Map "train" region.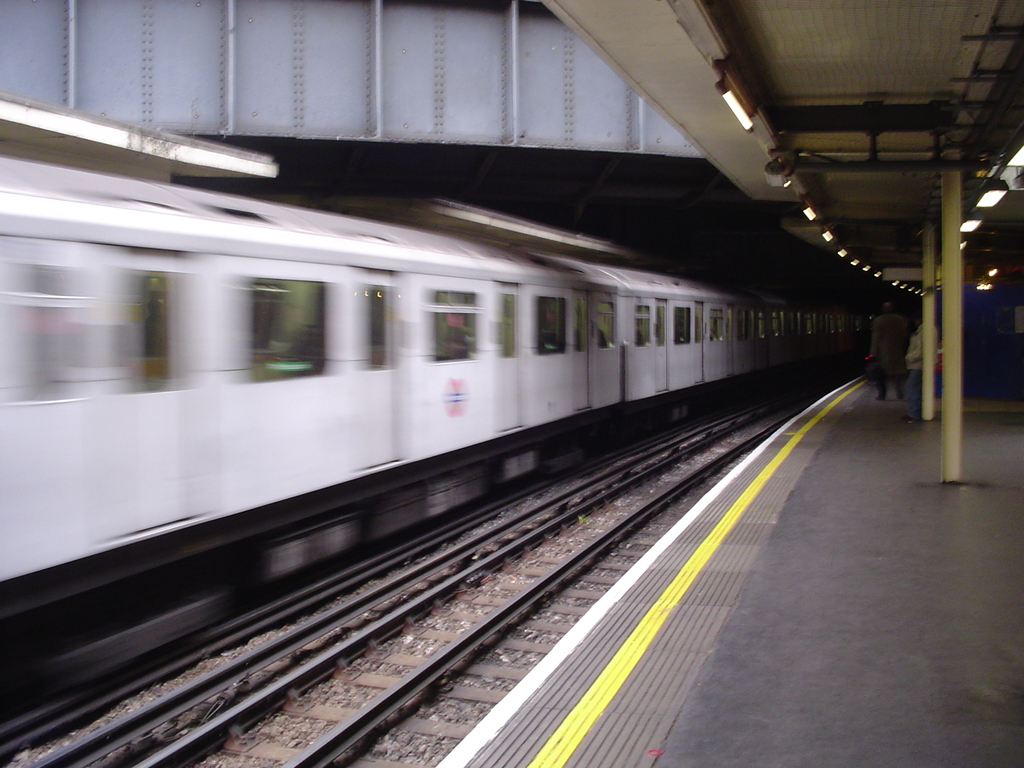
Mapped to (0,150,877,705).
